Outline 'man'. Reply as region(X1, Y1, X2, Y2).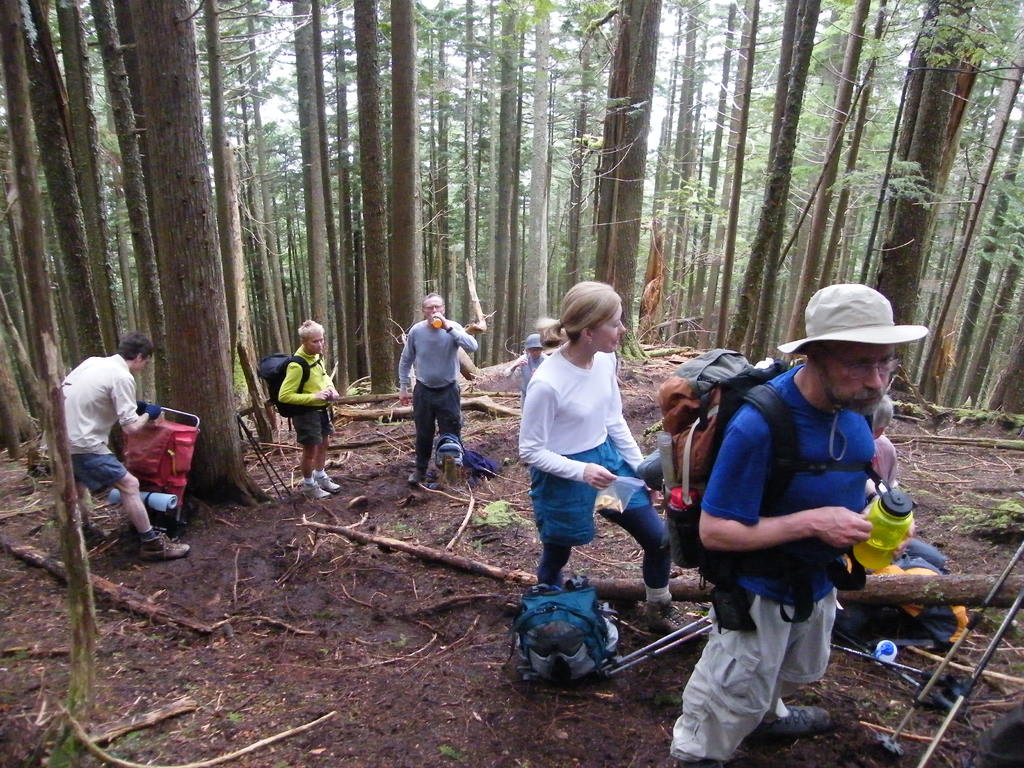
region(398, 291, 481, 490).
